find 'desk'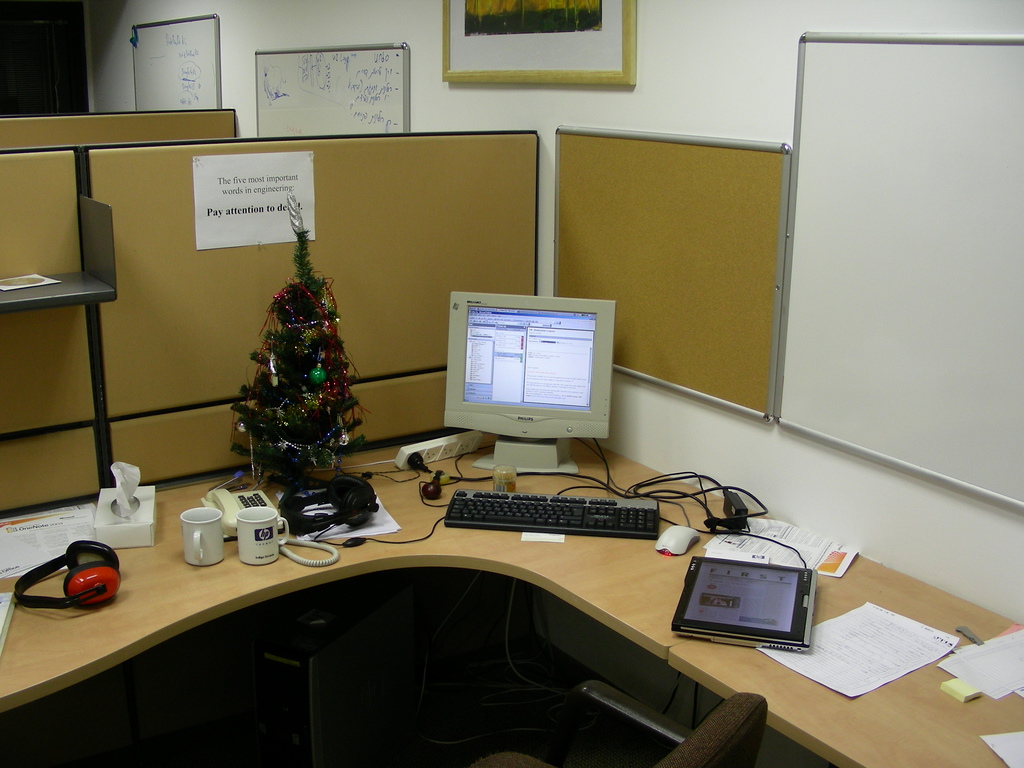
(left=7, top=447, right=1021, bottom=767)
